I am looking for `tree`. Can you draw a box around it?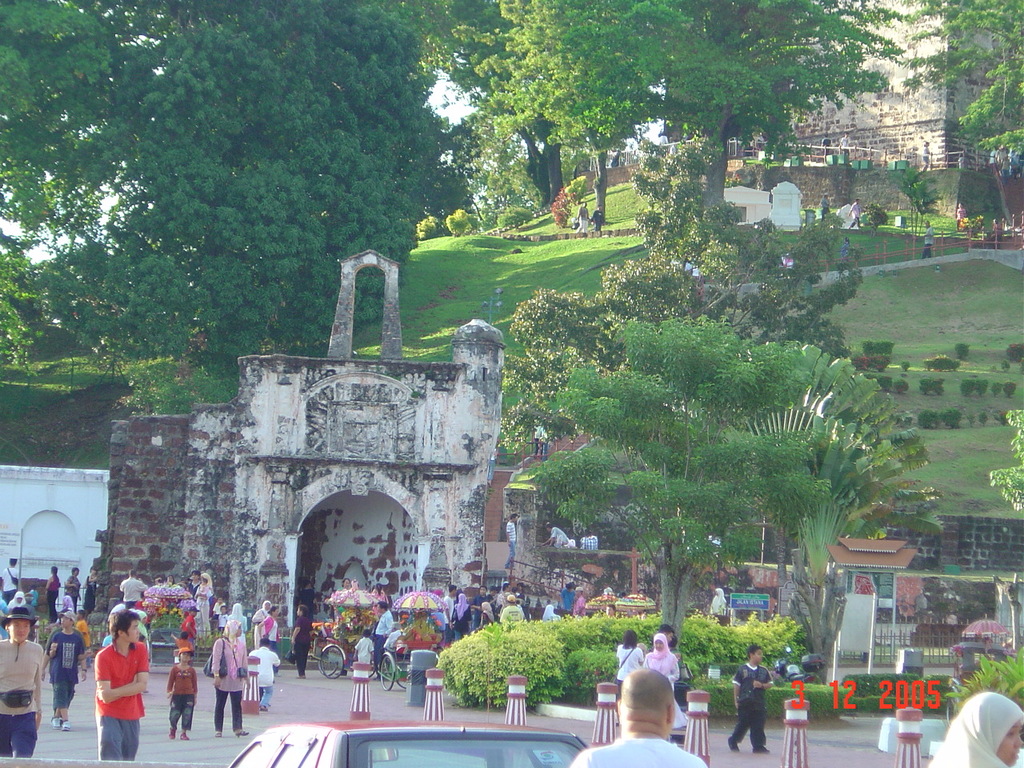
Sure, the bounding box is x1=983 y1=406 x2=1023 y2=514.
